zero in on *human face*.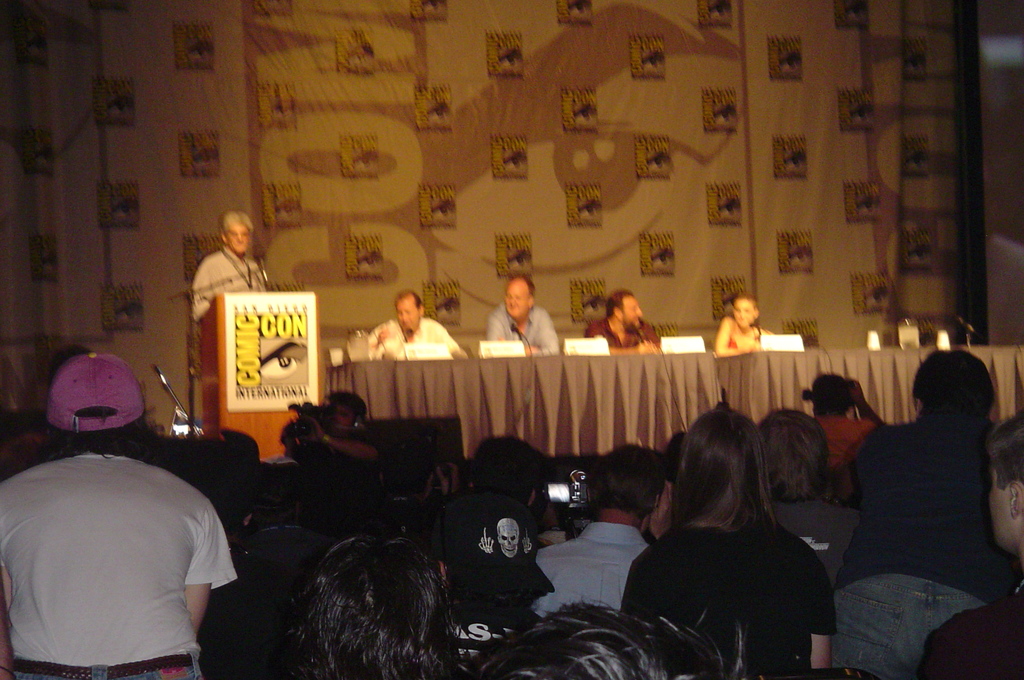
Zeroed in: 619 298 644 333.
